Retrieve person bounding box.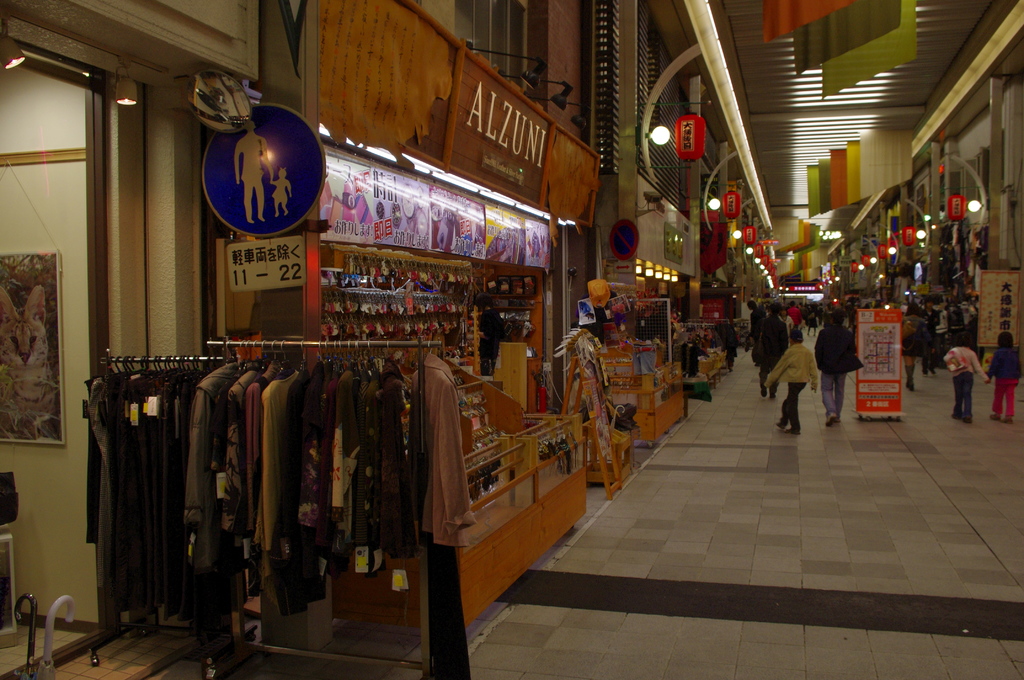
Bounding box: bbox=(981, 331, 1023, 421).
